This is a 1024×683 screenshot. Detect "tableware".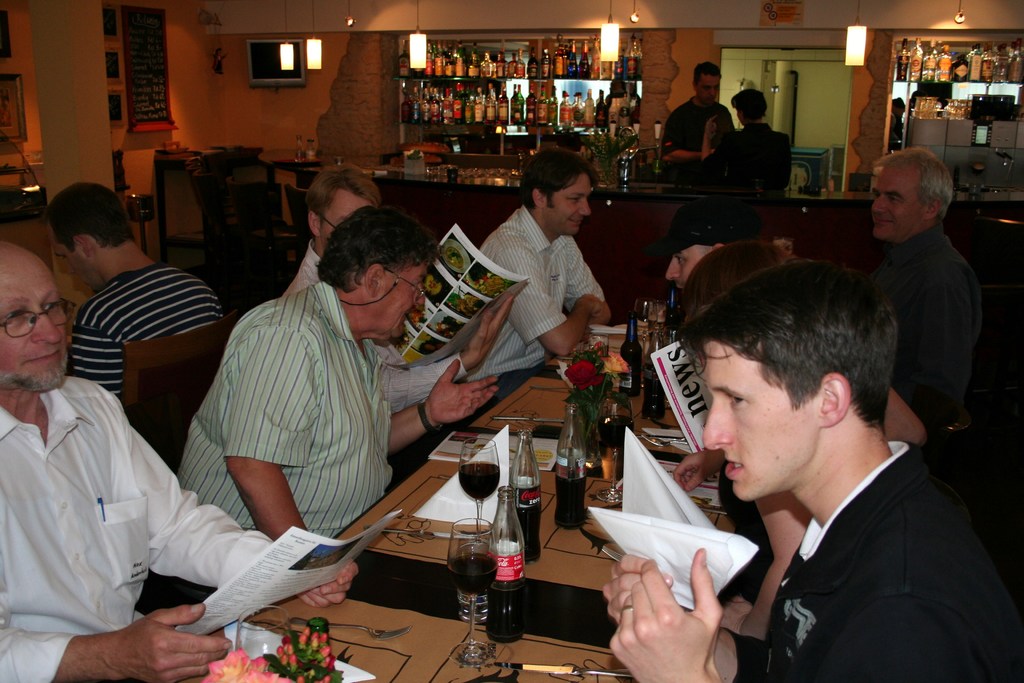
rect(287, 614, 413, 642).
